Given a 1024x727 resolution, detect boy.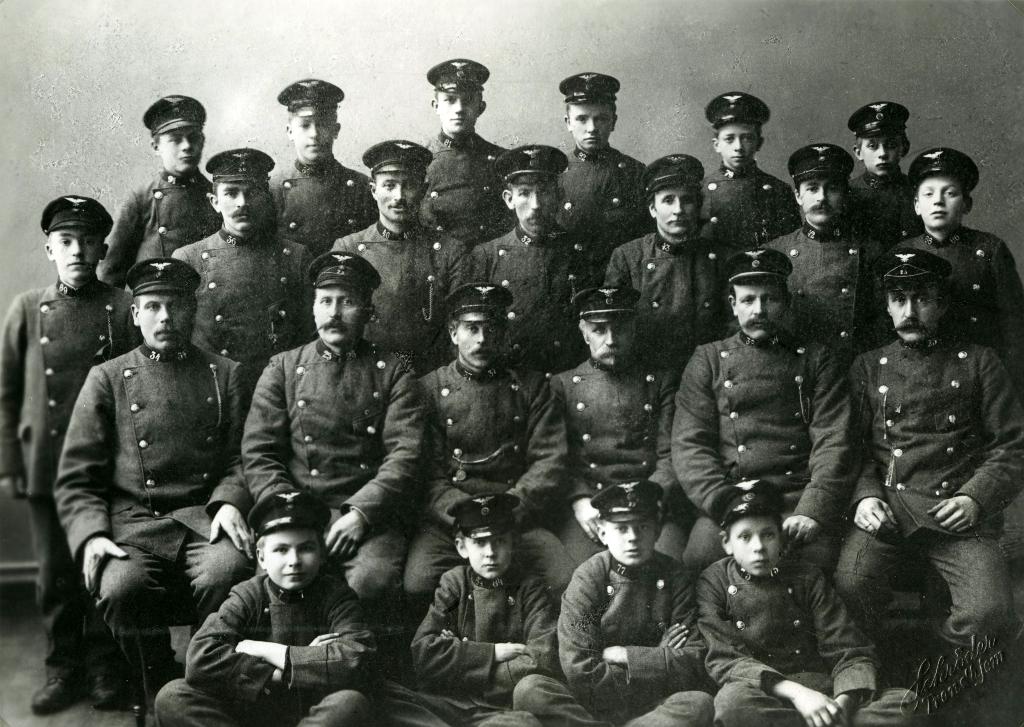
375/491/561/726.
